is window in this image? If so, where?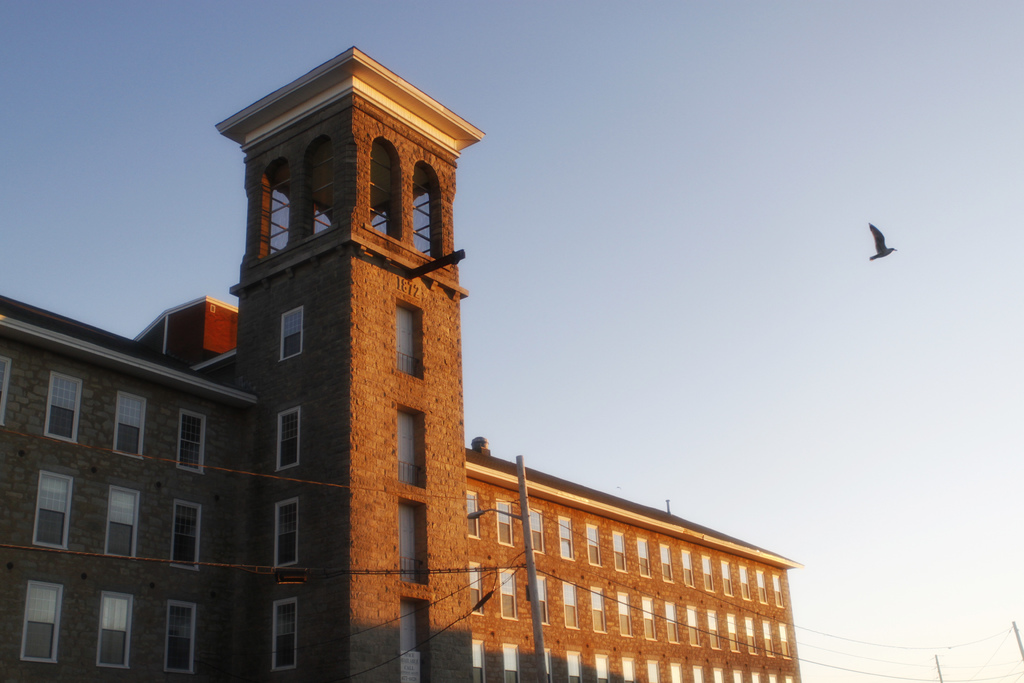
Yes, at x1=170 y1=502 x2=201 y2=579.
